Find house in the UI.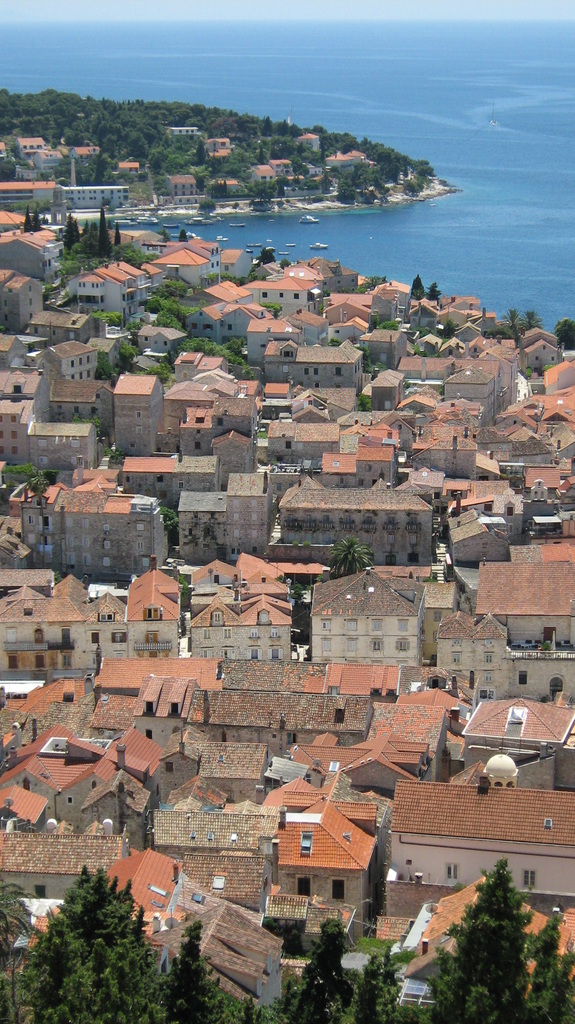
UI element at select_region(369, 406, 419, 448).
